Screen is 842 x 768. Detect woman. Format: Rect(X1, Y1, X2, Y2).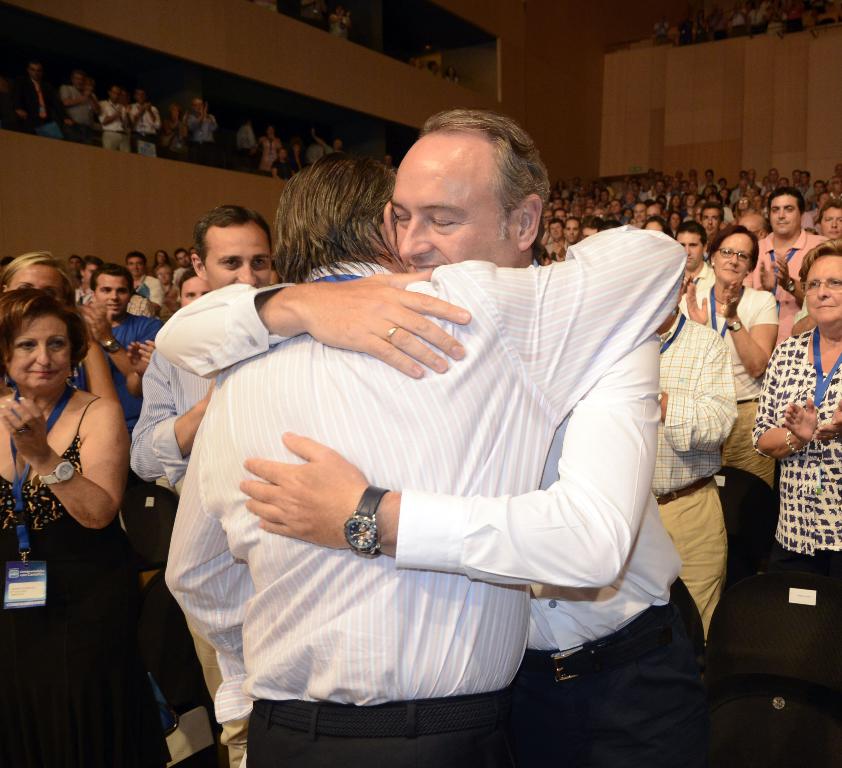
Rect(745, 235, 841, 767).
